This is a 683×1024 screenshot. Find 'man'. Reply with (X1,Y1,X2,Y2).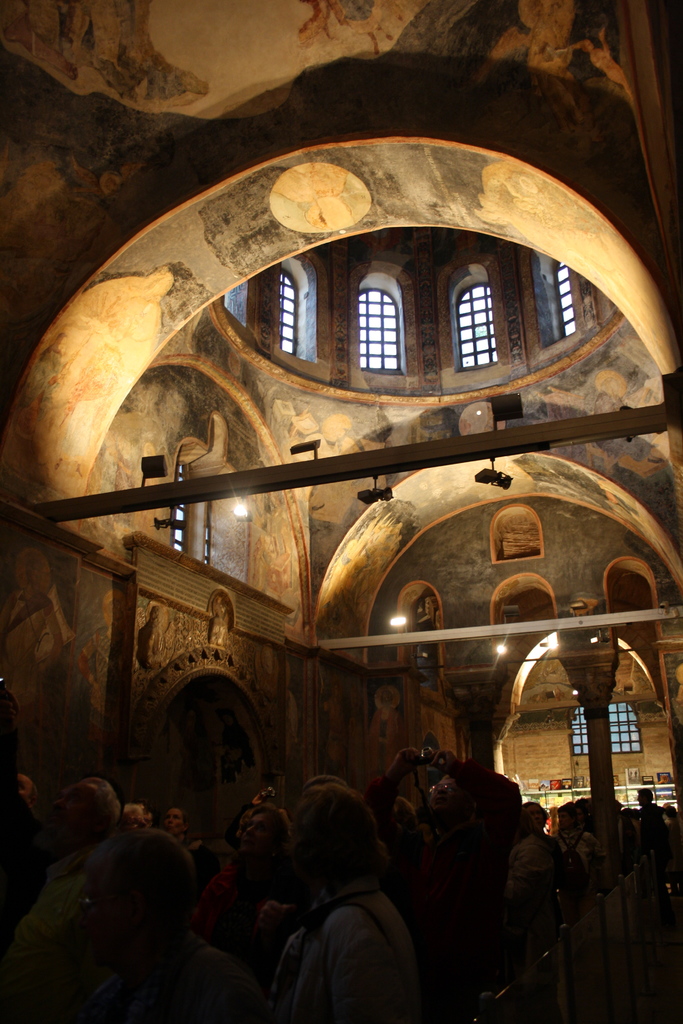
(0,780,120,1021).
